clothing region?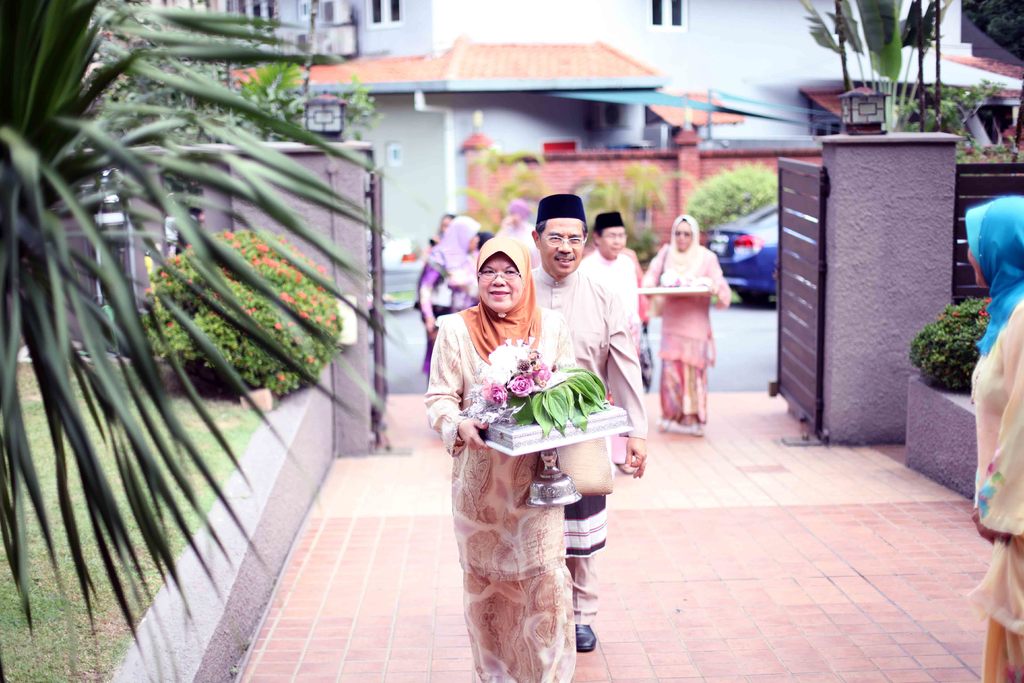
[653, 220, 732, 424]
